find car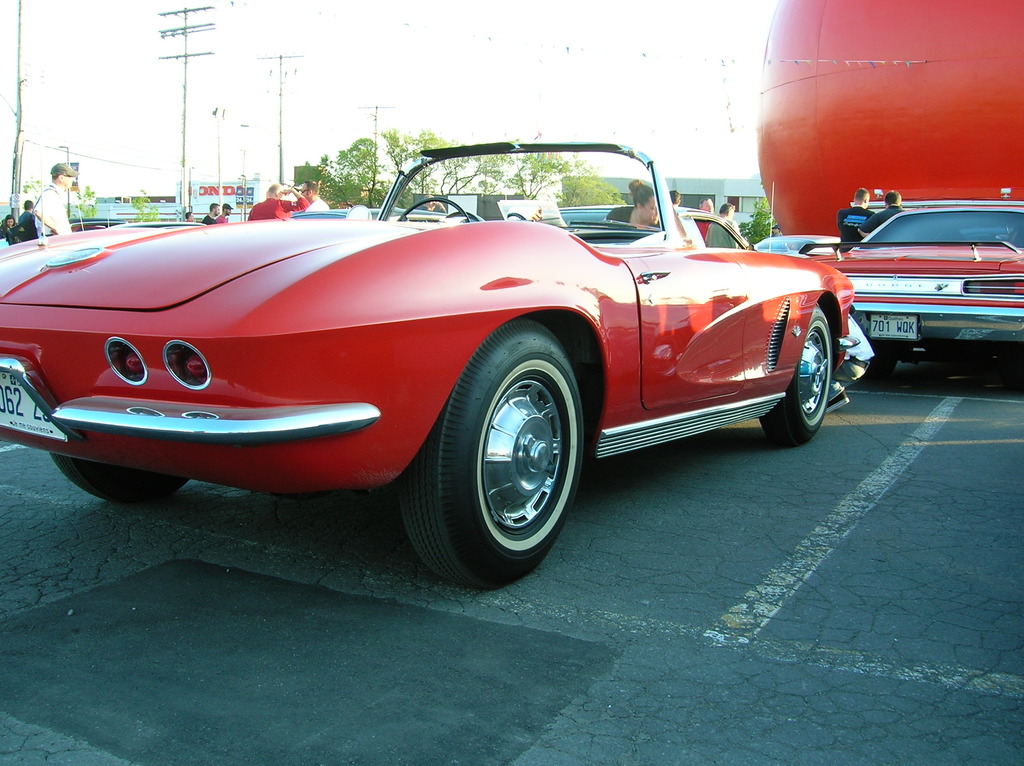
bbox(3, 147, 840, 575)
